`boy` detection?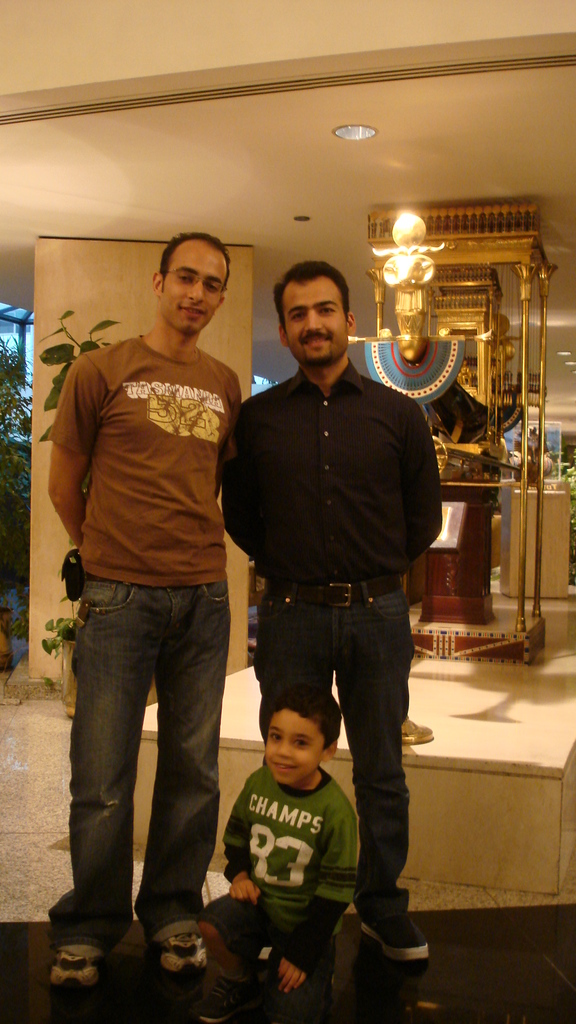
[196, 691, 358, 1023]
